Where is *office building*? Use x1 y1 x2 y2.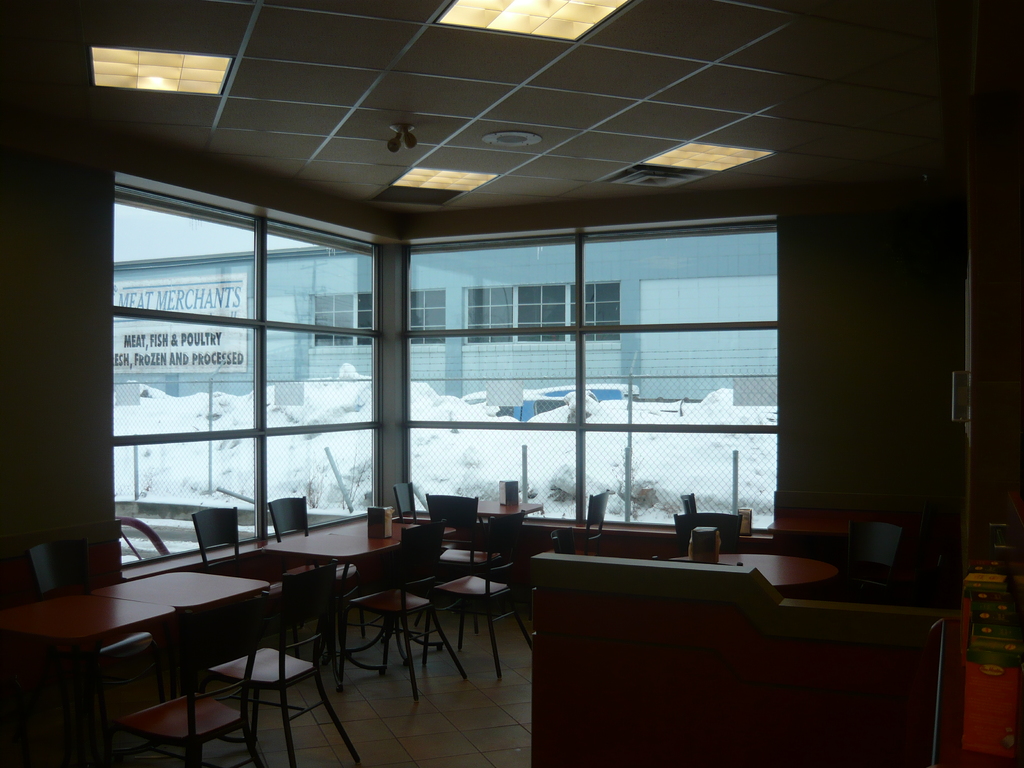
38 74 910 714.
